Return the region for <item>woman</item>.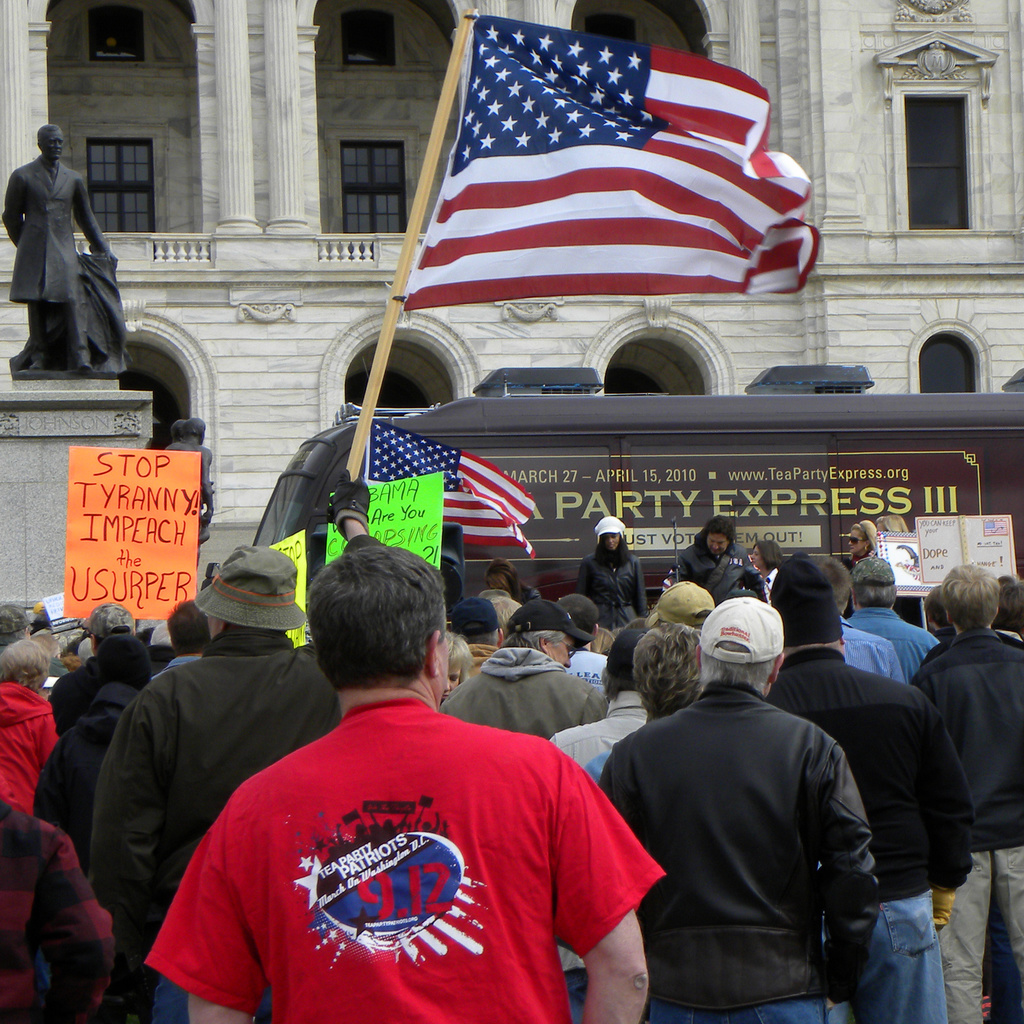
x1=841, y1=518, x2=876, y2=568.
